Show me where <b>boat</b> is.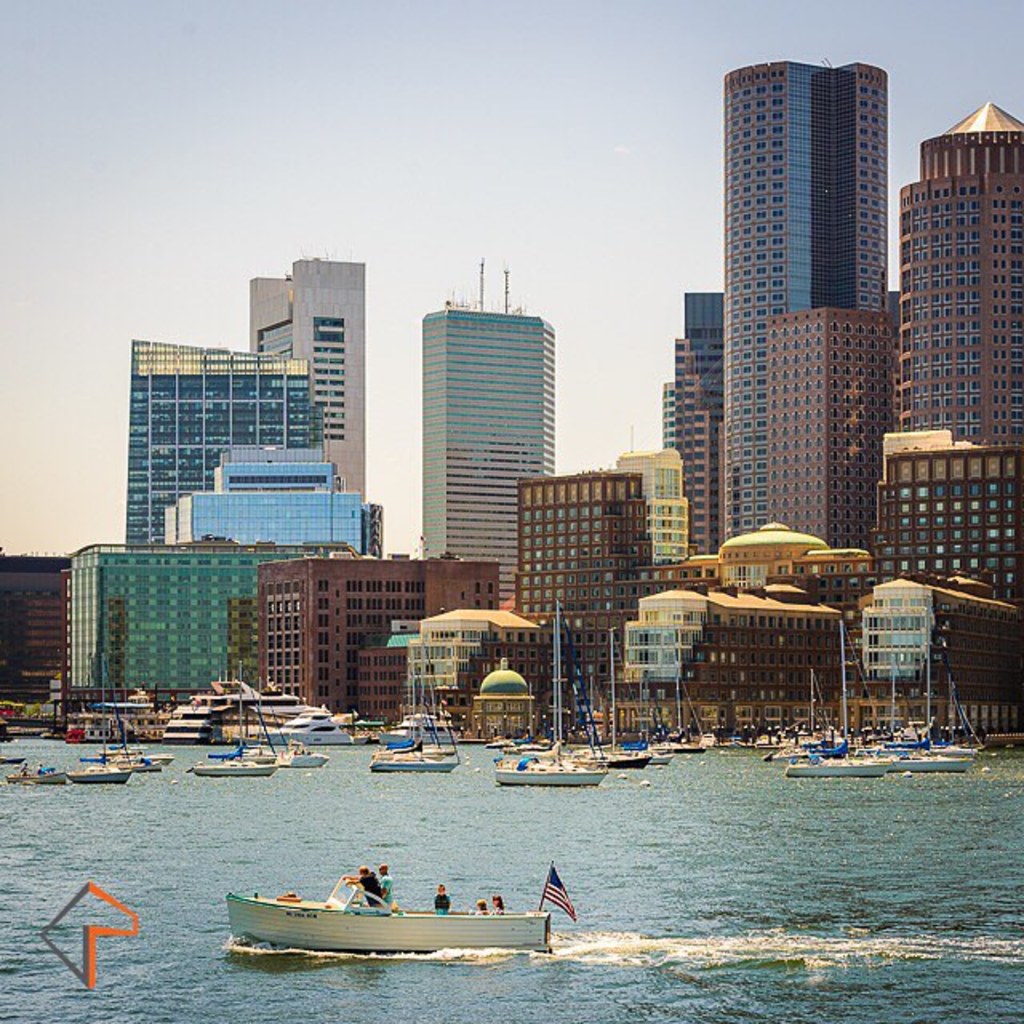
<b>boat</b> is at 5:770:67:786.
